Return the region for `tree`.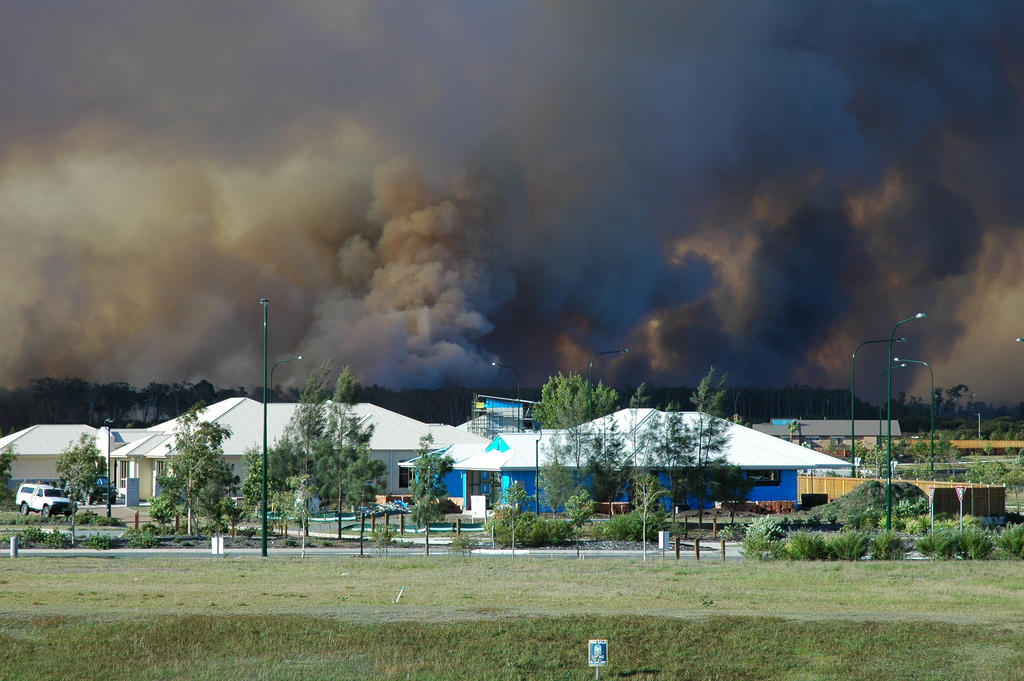
x1=410, y1=431, x2=456, y2=556.
